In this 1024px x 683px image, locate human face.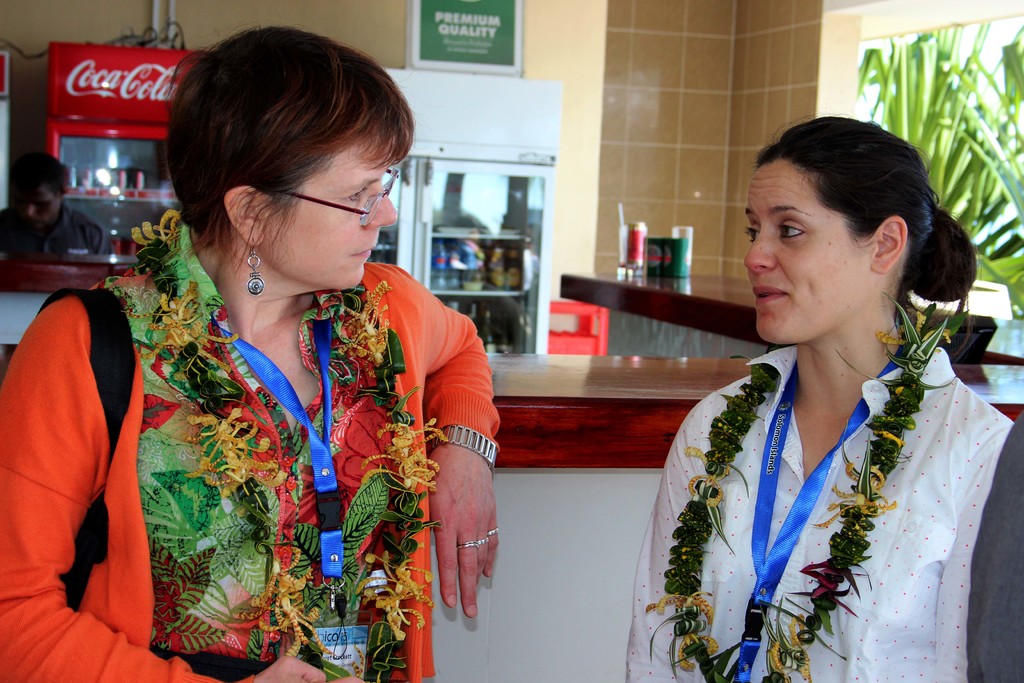
Bounding box: {"x1": 739, "y1": 161, "x2": 880, "y2": 352}.
